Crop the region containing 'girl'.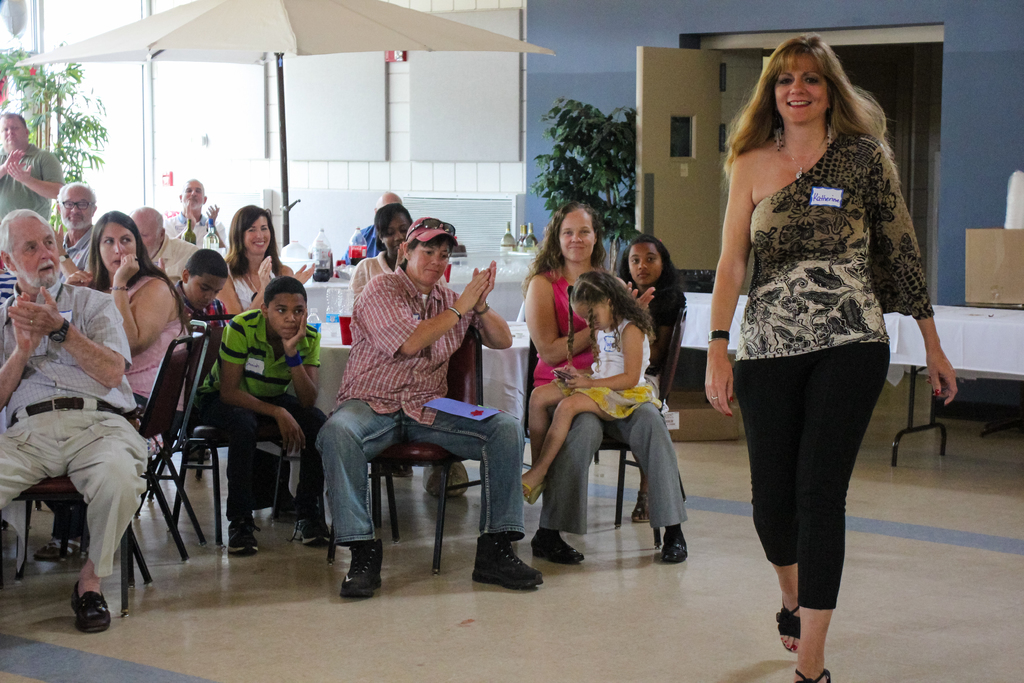
Crop region: bbox=[618, 232, 689, 523].
